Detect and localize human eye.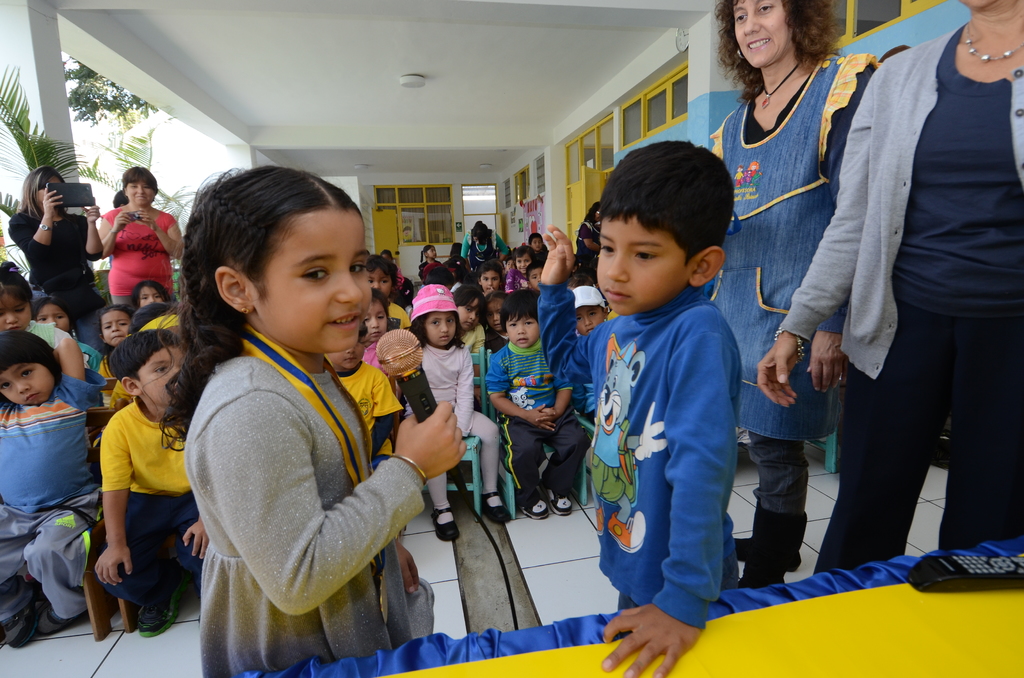
Localized at (506,321,520,331).
